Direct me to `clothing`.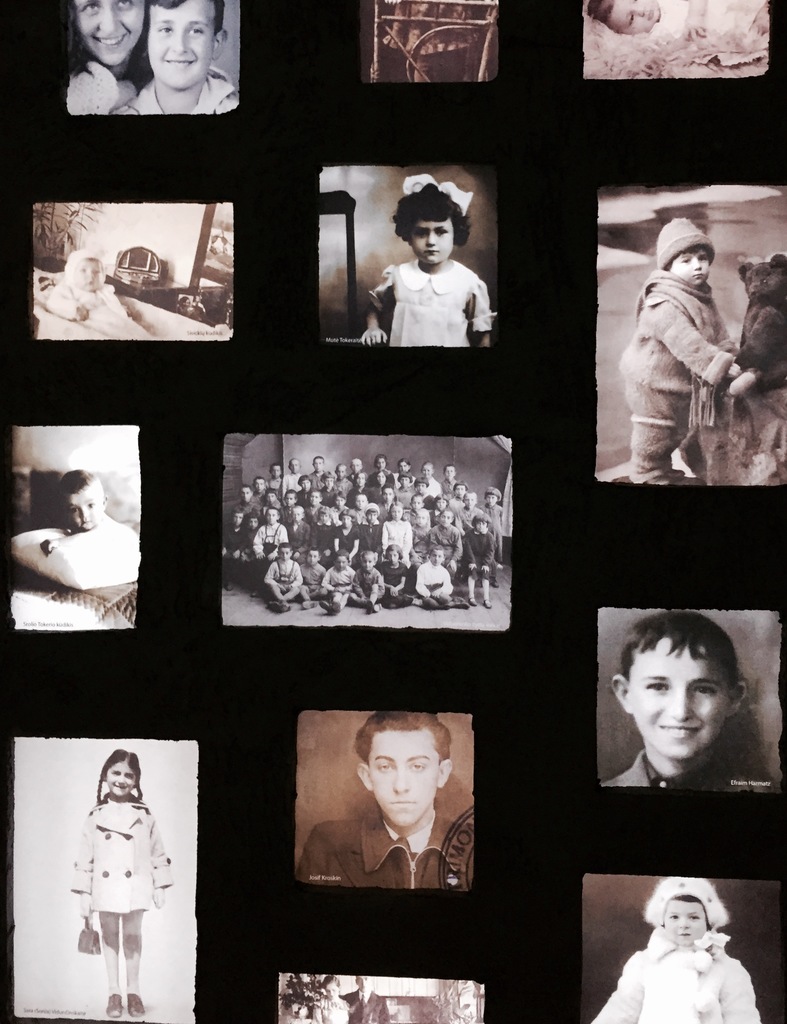
Direction: [64, 802, 181, 921].
